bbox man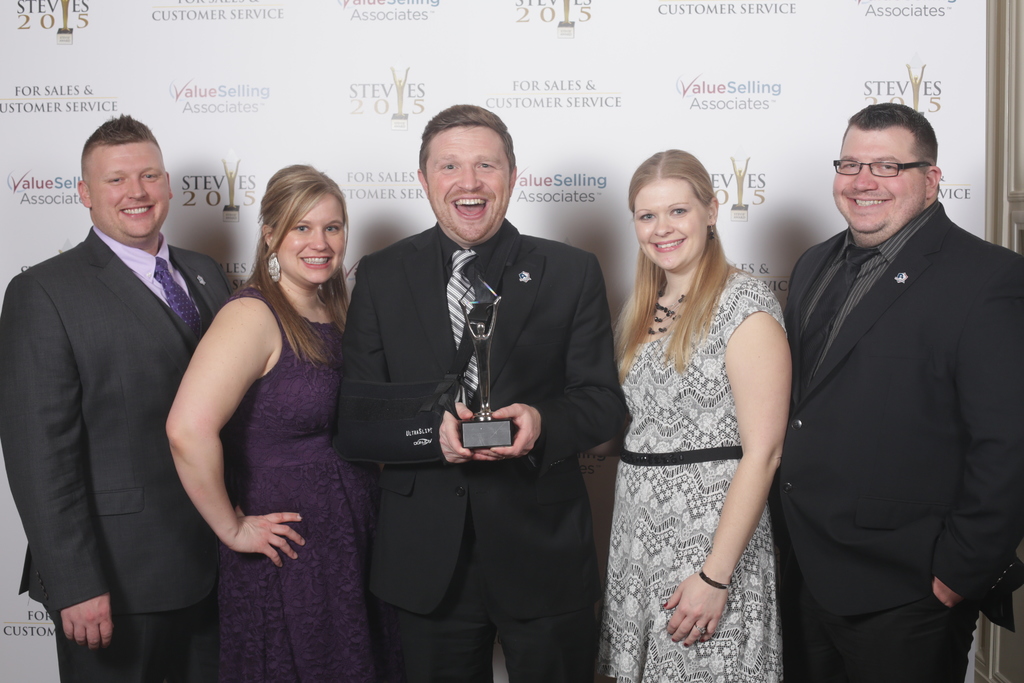
[x1=332, y1=101, x2=630, y2=682]
